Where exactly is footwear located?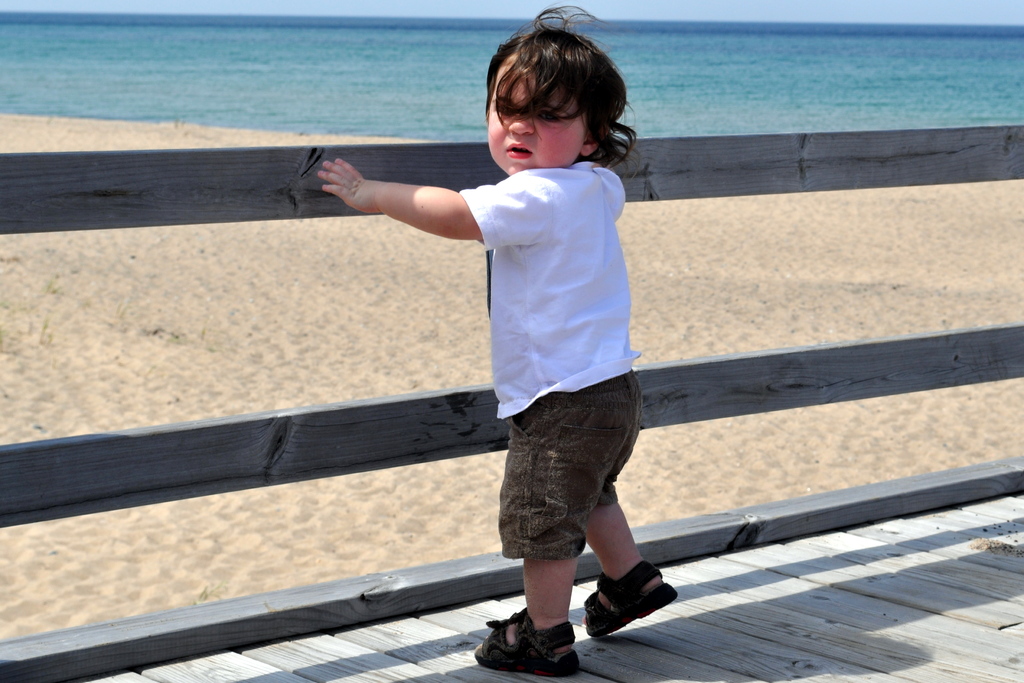
Its bounding box is (470,602,580,681).
